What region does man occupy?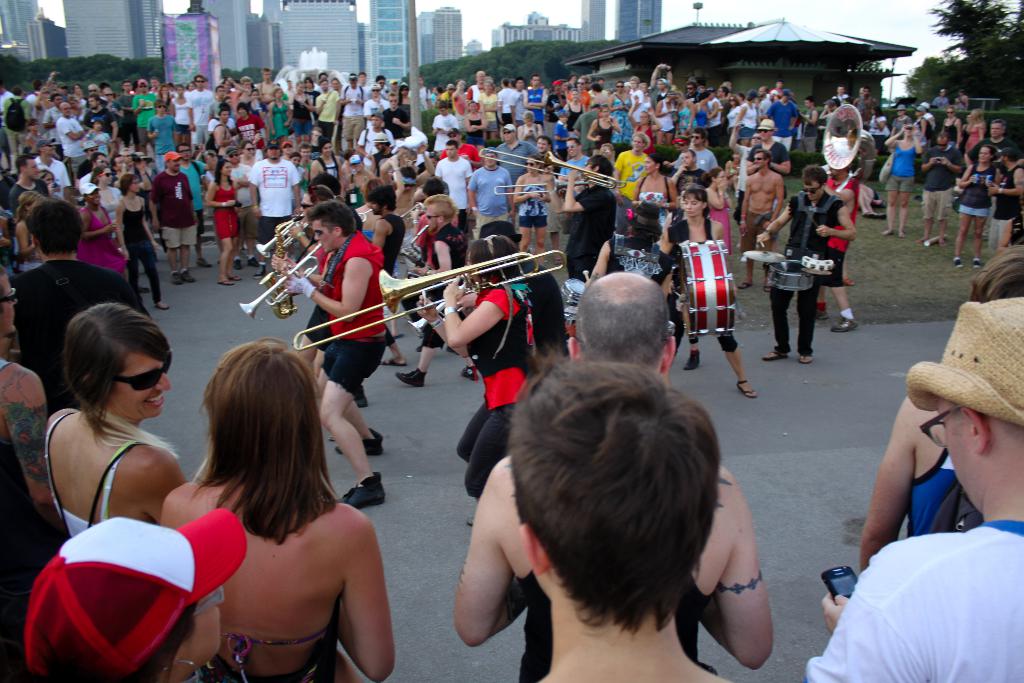
rect(366, 86, 392, 129).
